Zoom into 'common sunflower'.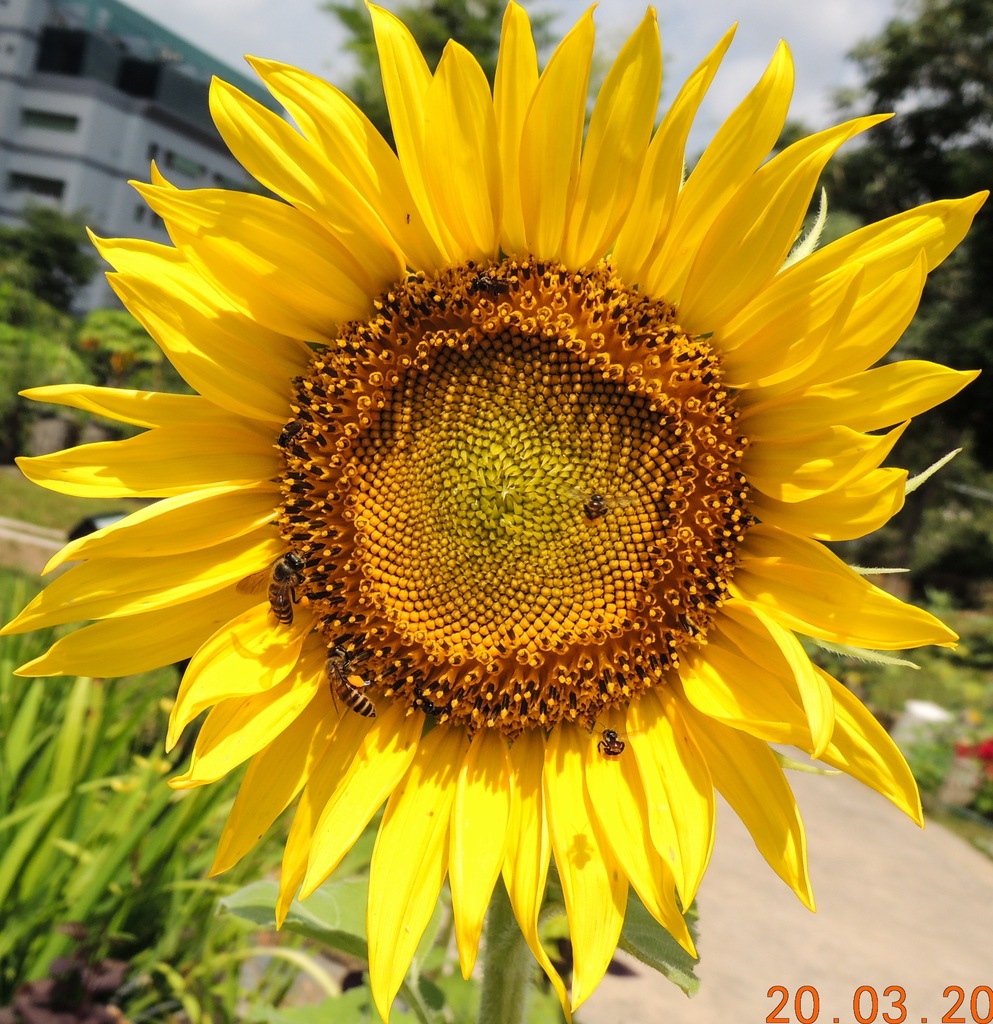
Zoom target: box(1, 0, 992, 1023).
